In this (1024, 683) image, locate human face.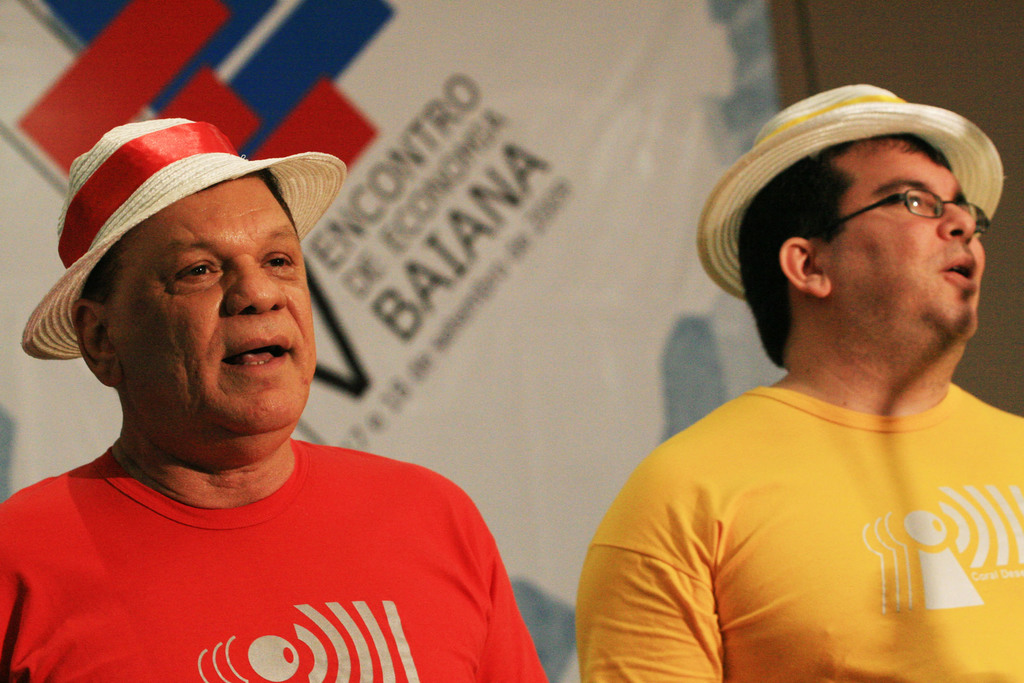
Bounding box: locate(813, 144, 986, 333).
